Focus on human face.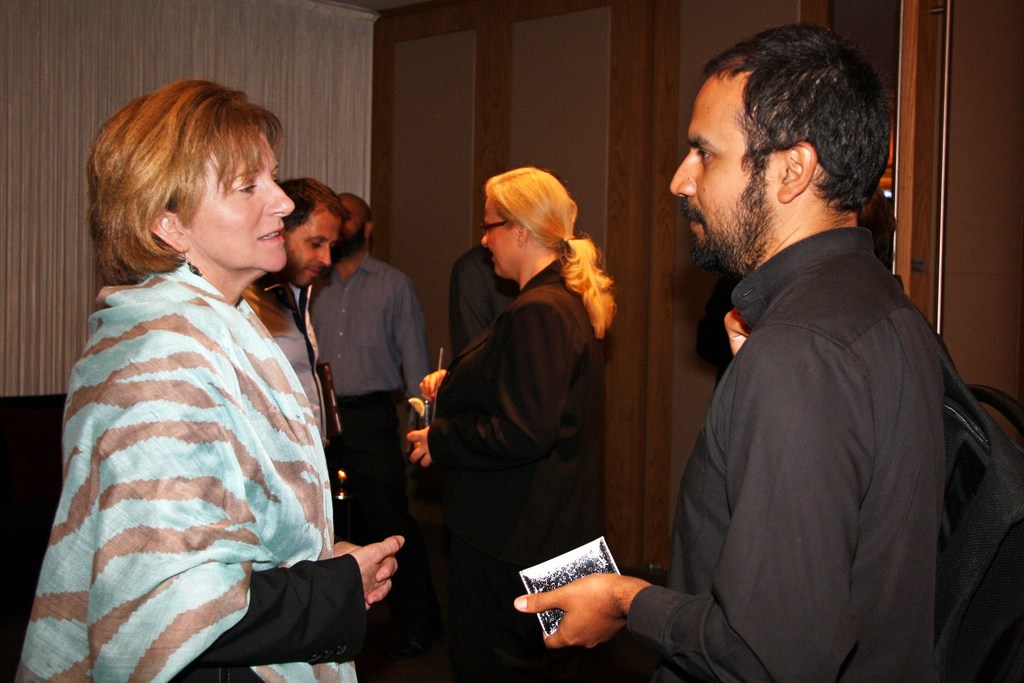
Focused at x1=179, y1=122, x2=294, y2=276.
